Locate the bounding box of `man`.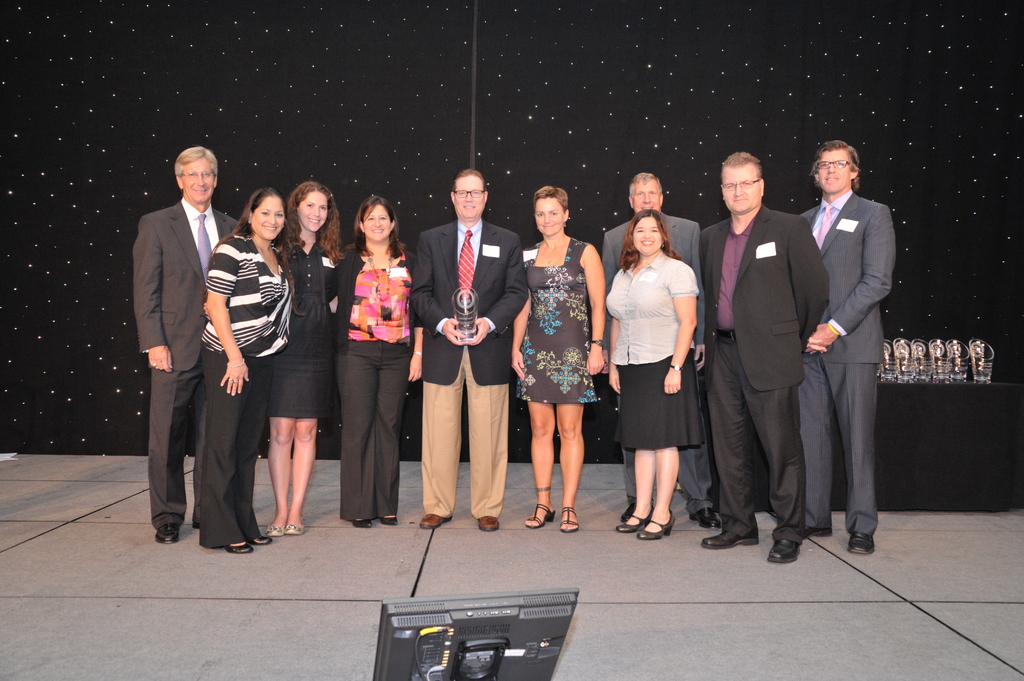
Bounding box: bbox=[598, 172, 724, 529].
